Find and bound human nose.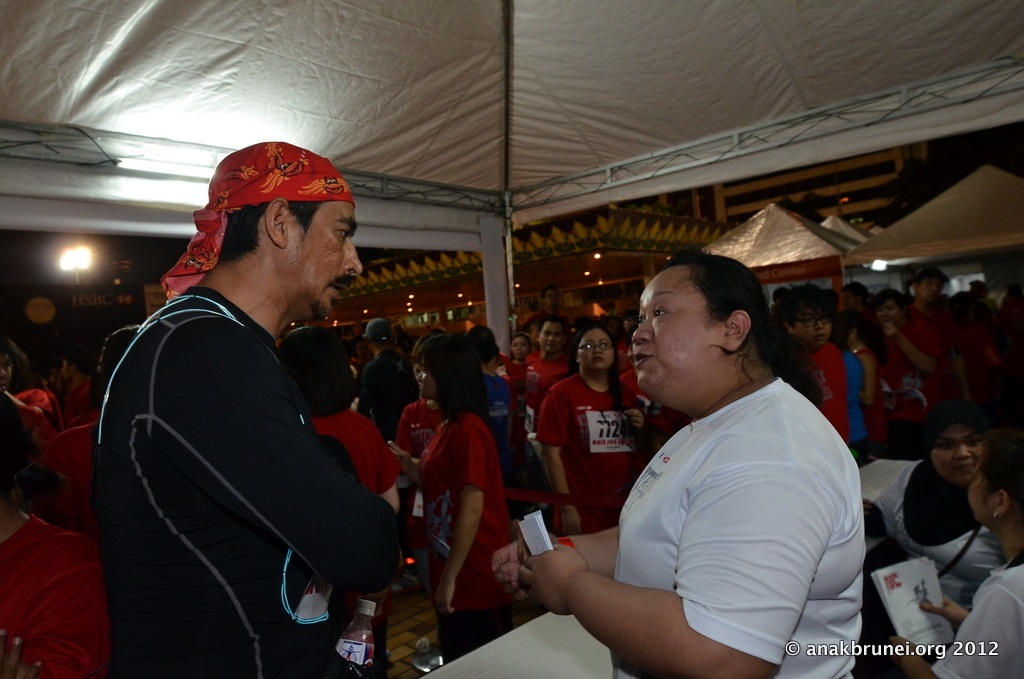
Bound: l=344, t=233, r=364, b=272.
